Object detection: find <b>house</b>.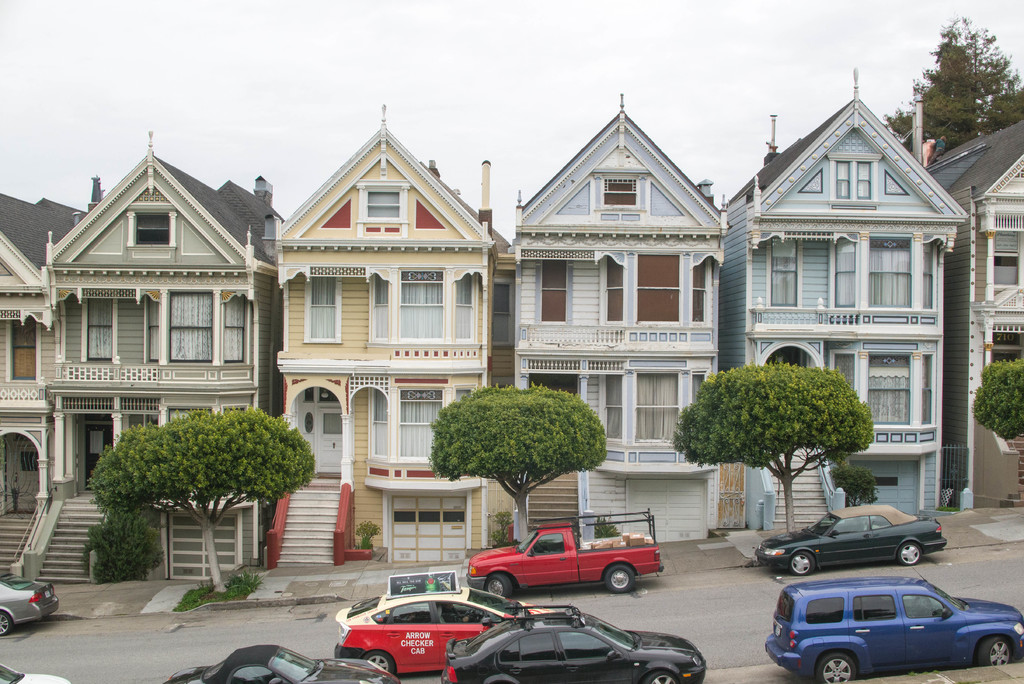
box(516, 110, 733, 527).
